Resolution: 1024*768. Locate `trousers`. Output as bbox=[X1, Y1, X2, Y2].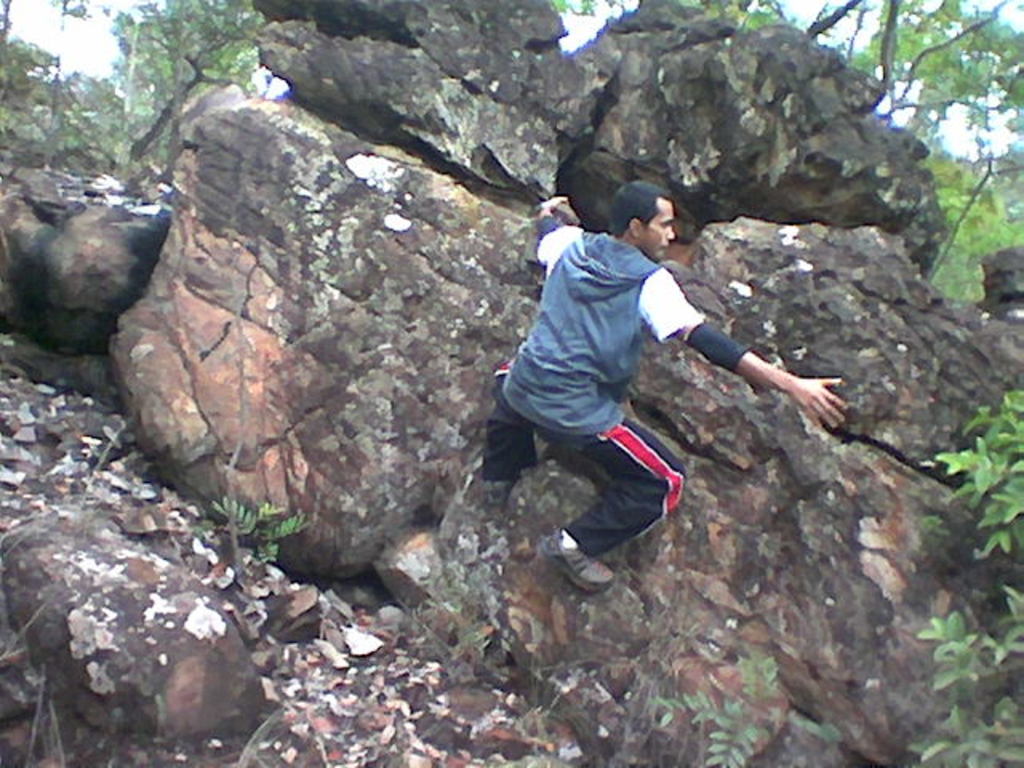
bbox=[496, 363, 688, 555].
